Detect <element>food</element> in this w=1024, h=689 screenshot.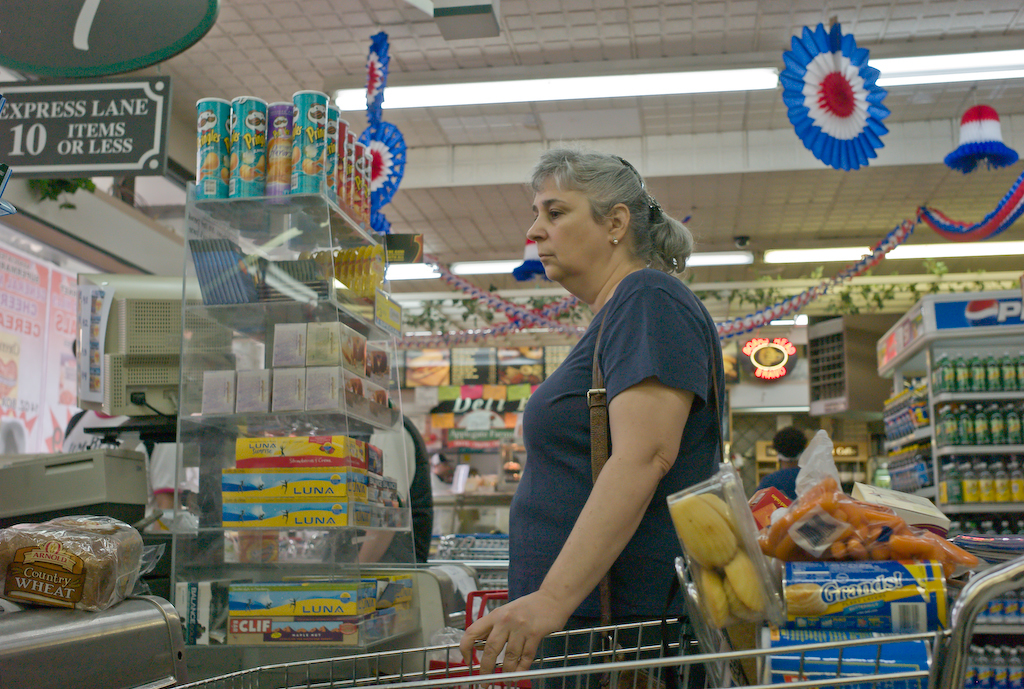
Detection: BBox(681, 487, 768, 656).
